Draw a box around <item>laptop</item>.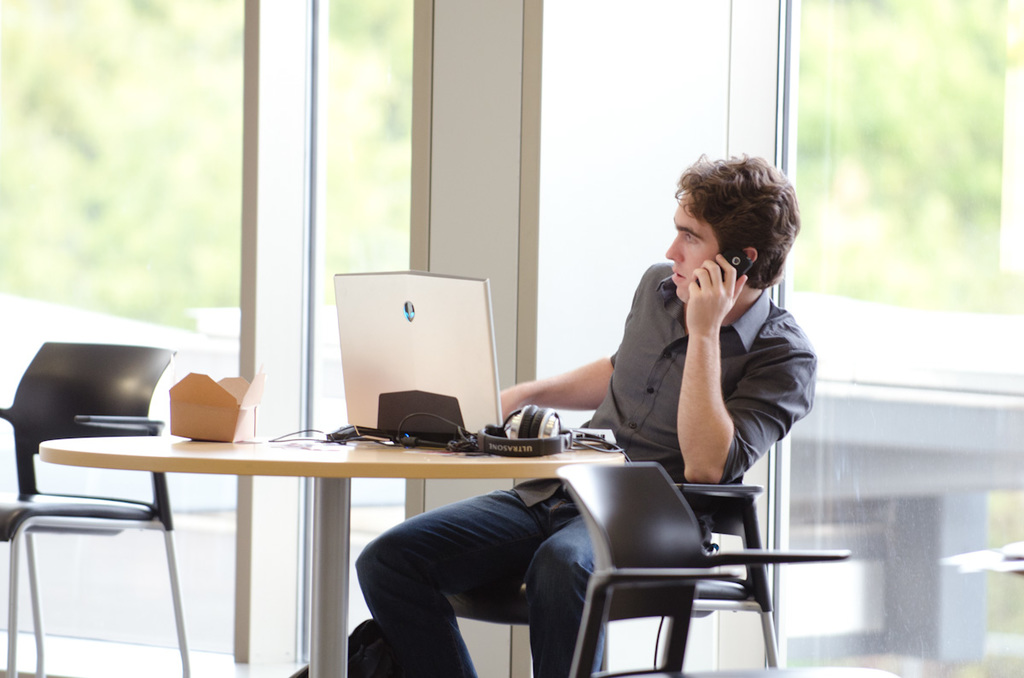
Rect(337, 273, 619, 445).
